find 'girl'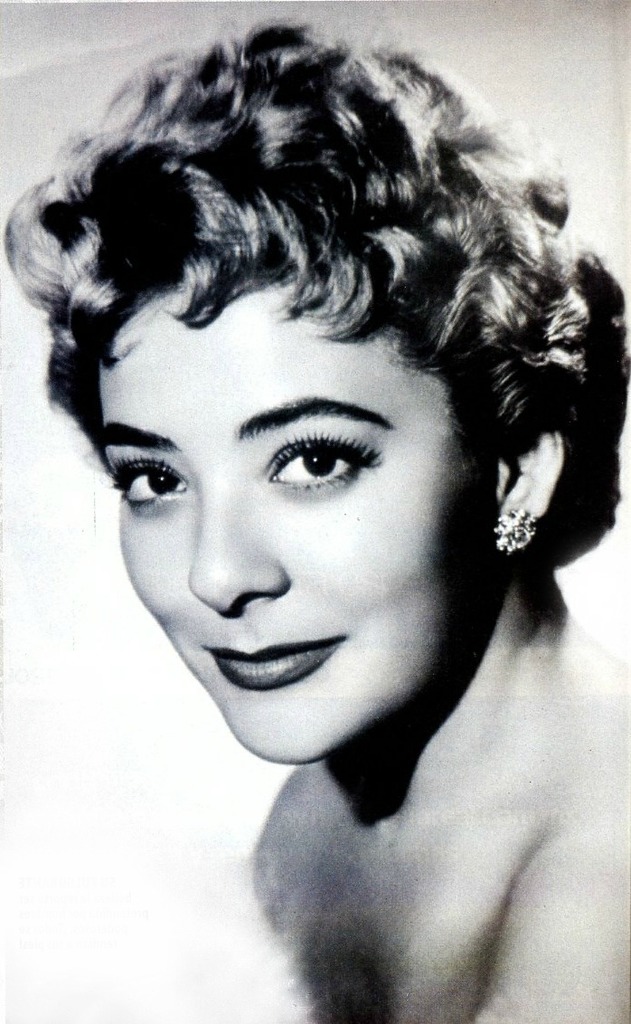
[x1=1, y1=14, x2=630, y2=1023]
